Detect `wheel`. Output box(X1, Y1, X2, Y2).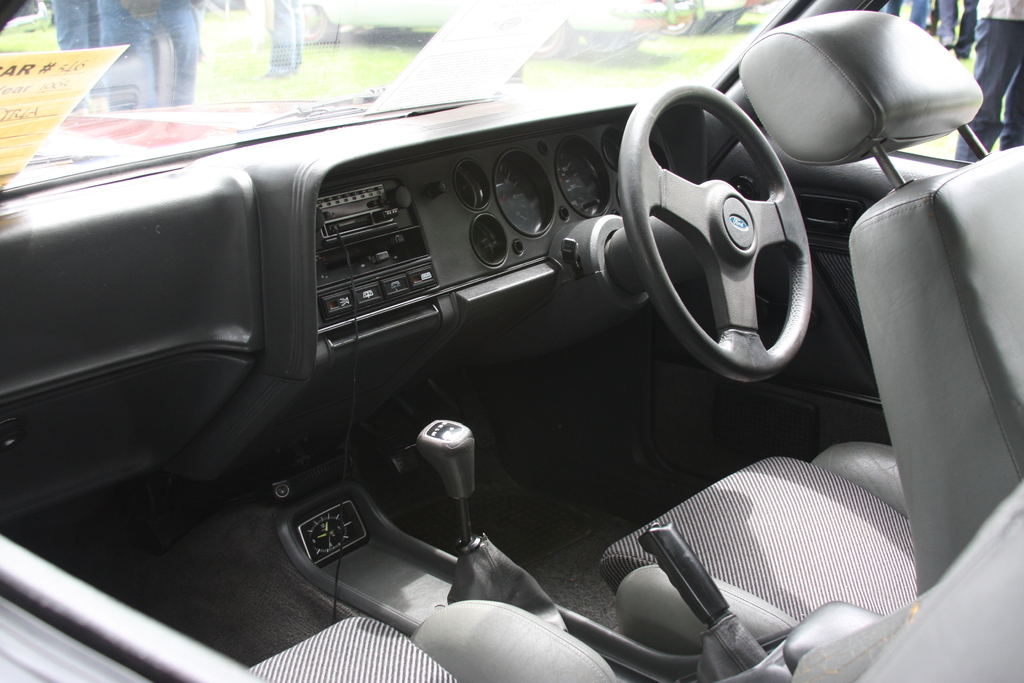
box(534, 21, 576, 54).
